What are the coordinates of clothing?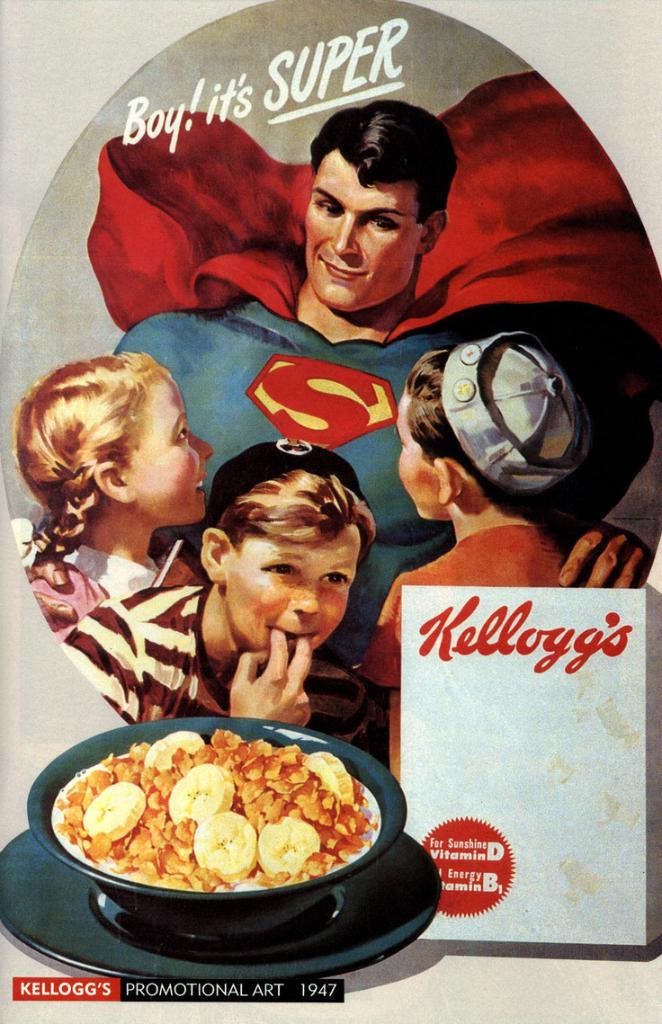
detection(58, 593, 374, 767).
